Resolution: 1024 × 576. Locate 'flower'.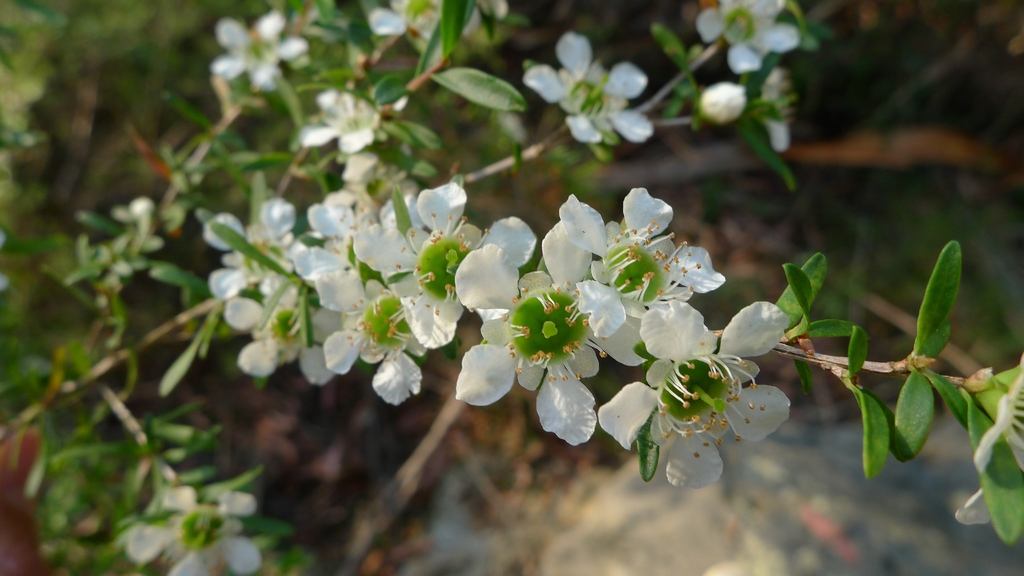
Rect(753, 74, 796, 154).
